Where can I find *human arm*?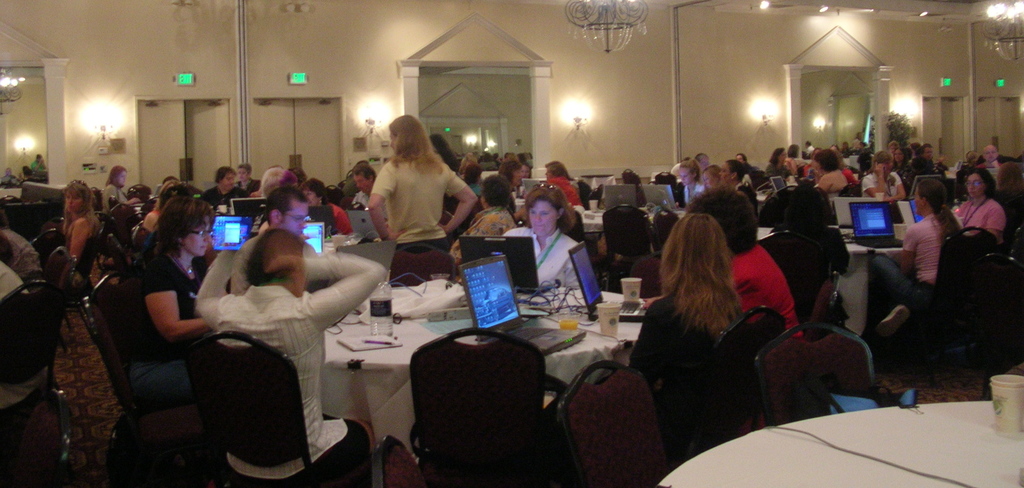
You can find it at box(898, 223, 925, 273).
